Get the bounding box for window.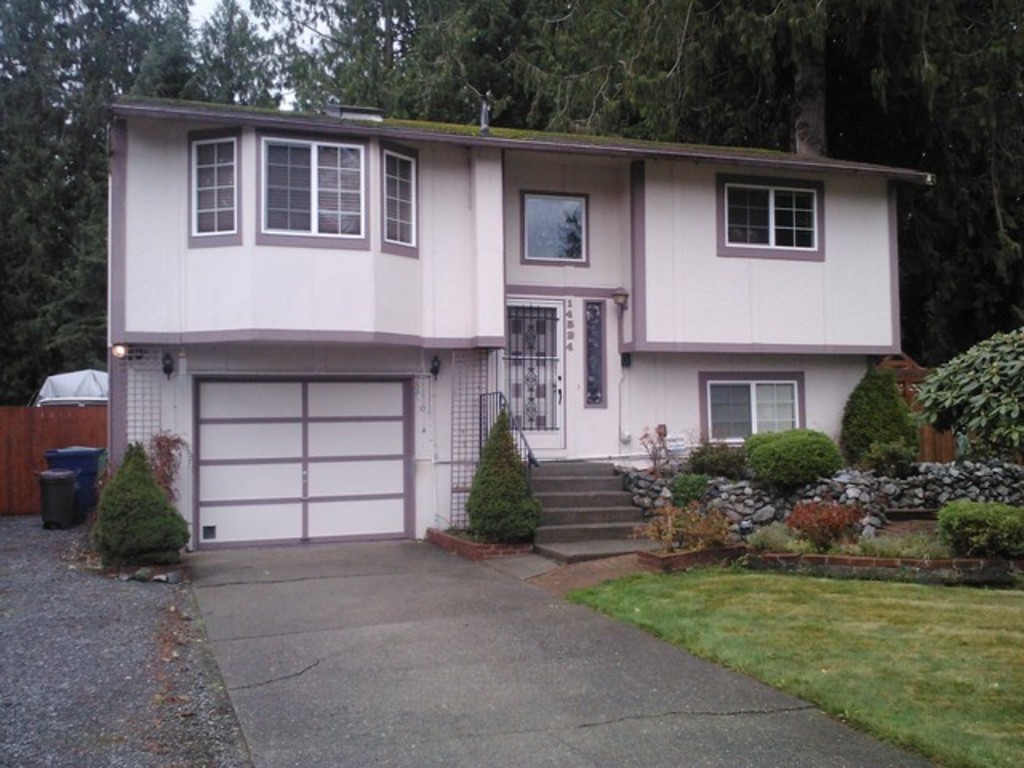
379, 138, 421, 256.
